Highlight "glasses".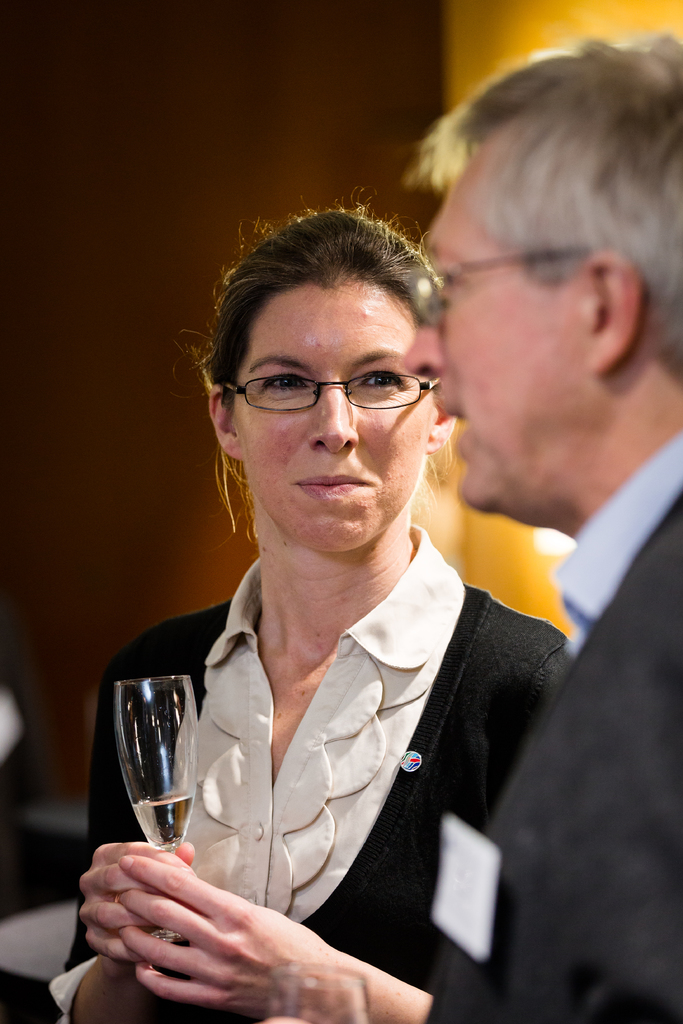
Highlighted region: x1=400 y1=248 x2=589 y2=335.
